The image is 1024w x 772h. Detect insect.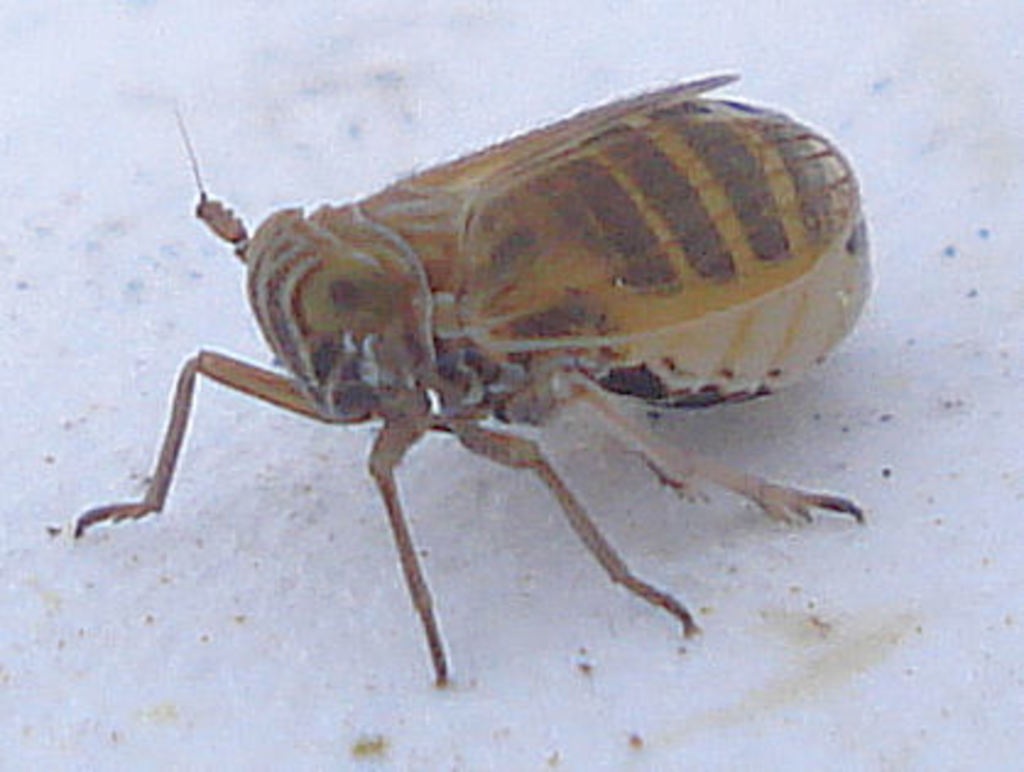
Detection: 61/71/857/691.
